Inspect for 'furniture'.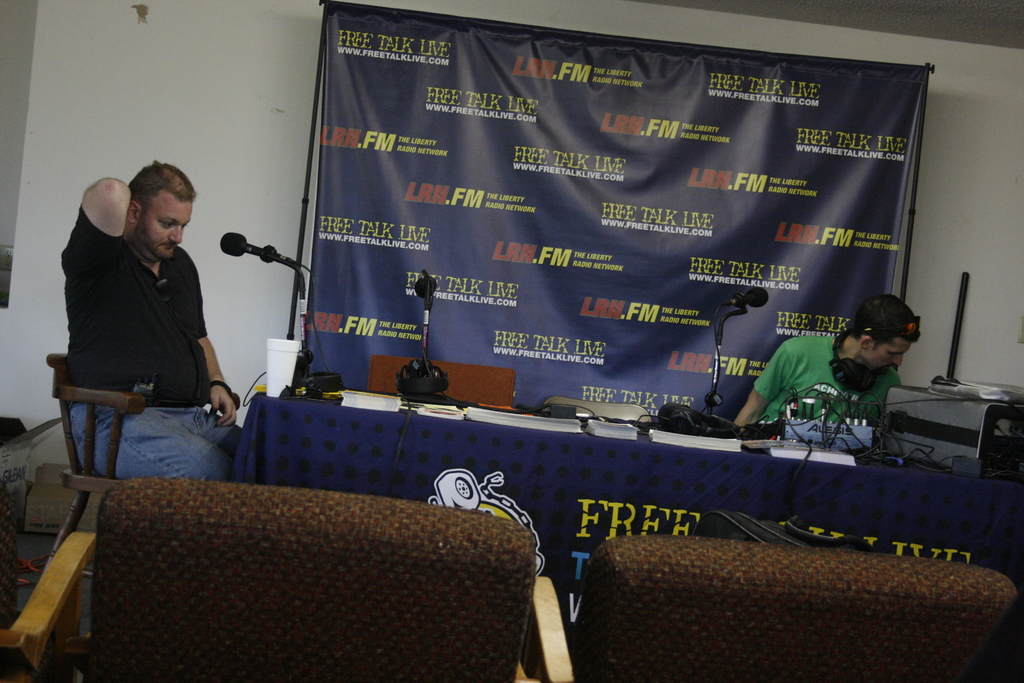
Inspection: left=370, top=353, right=514, bottom=404.
